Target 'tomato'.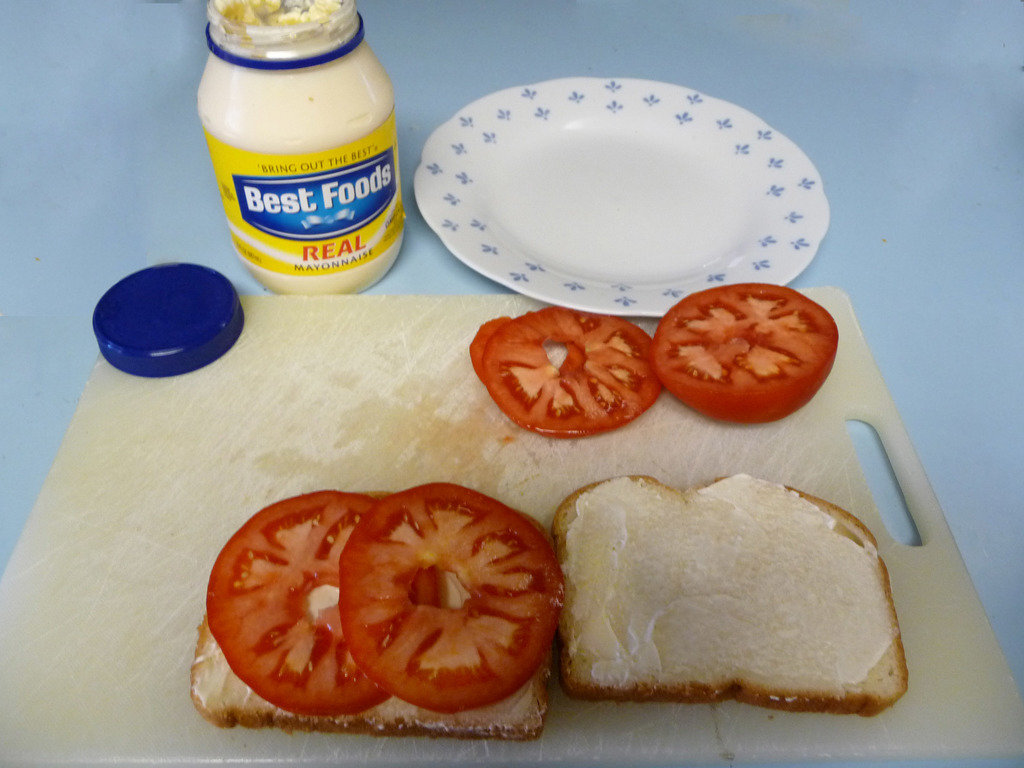
Target region: [469, 304, 669, 435].
